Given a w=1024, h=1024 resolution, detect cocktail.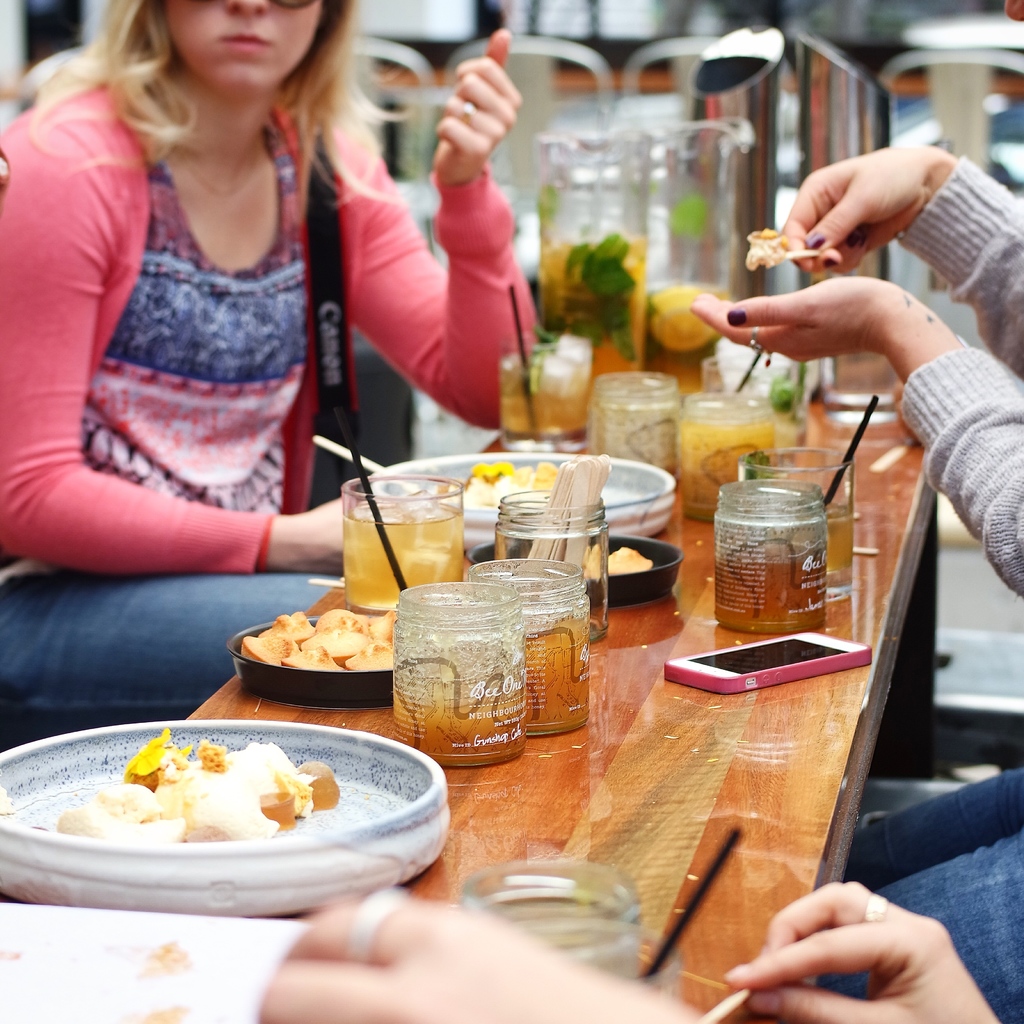
500:340:590:449.
